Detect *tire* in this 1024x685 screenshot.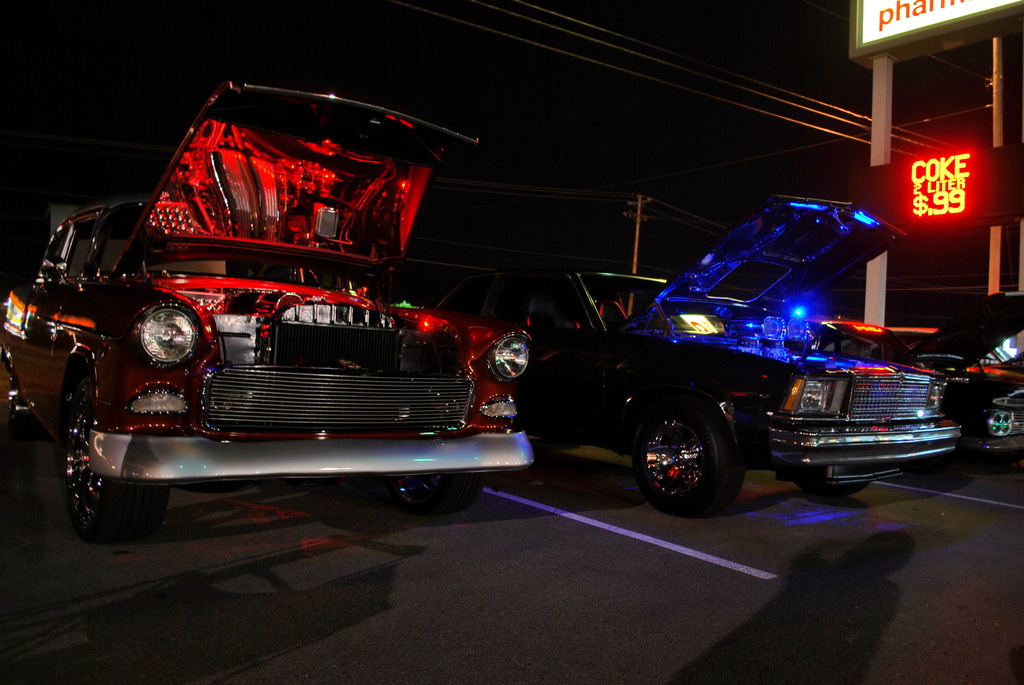
Detection: 394/473/490/518.
